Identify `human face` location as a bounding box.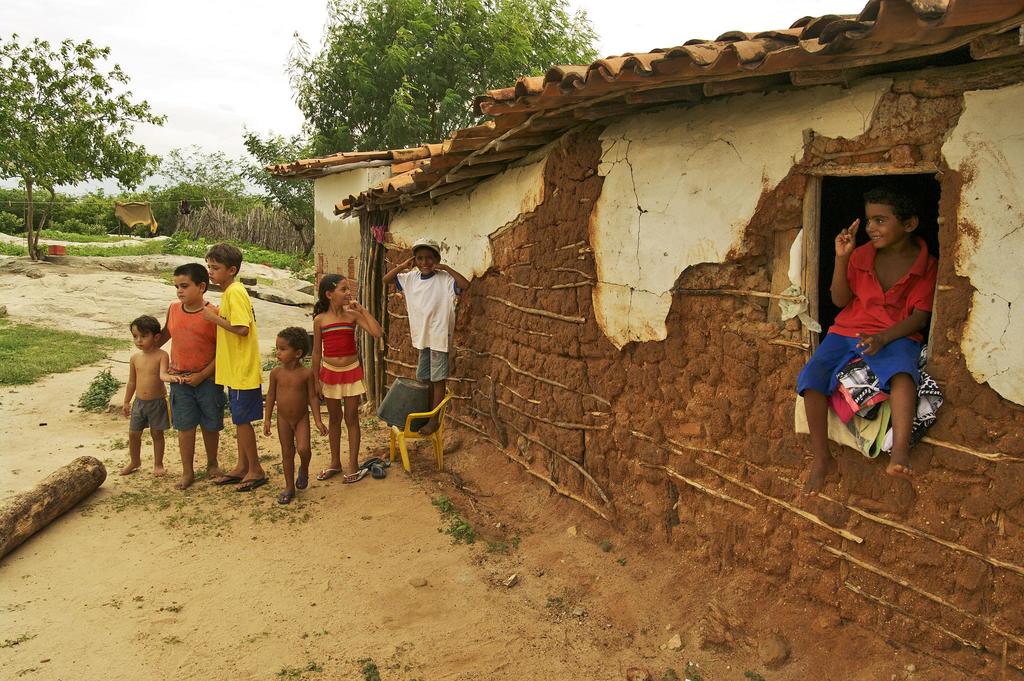
<region>867, 206, 900, 249</region>.
